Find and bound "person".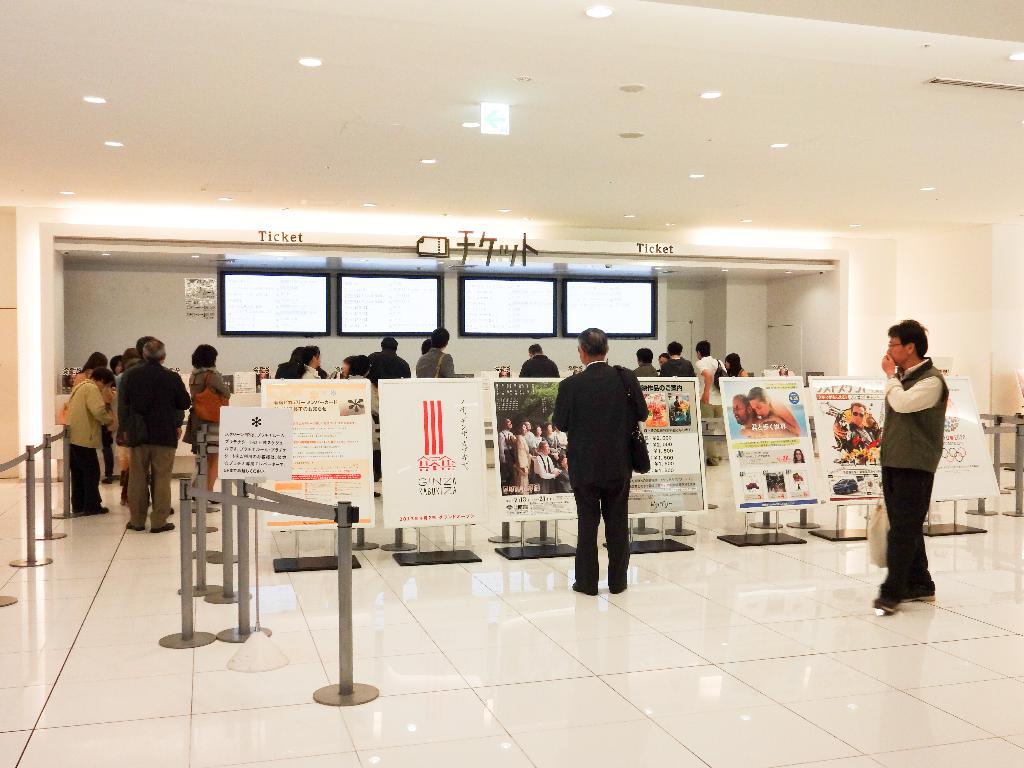
Bound: bbox=[751, 384, 797, 435].
